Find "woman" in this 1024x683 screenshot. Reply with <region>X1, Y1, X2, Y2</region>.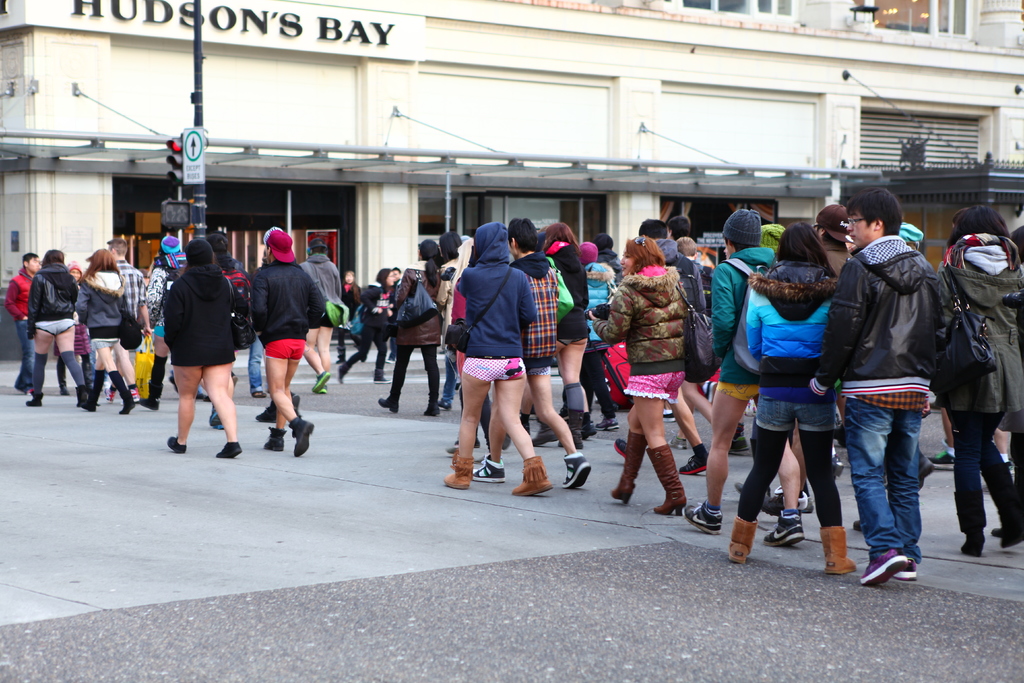
<region>474, 217, 586, 490</region>.
